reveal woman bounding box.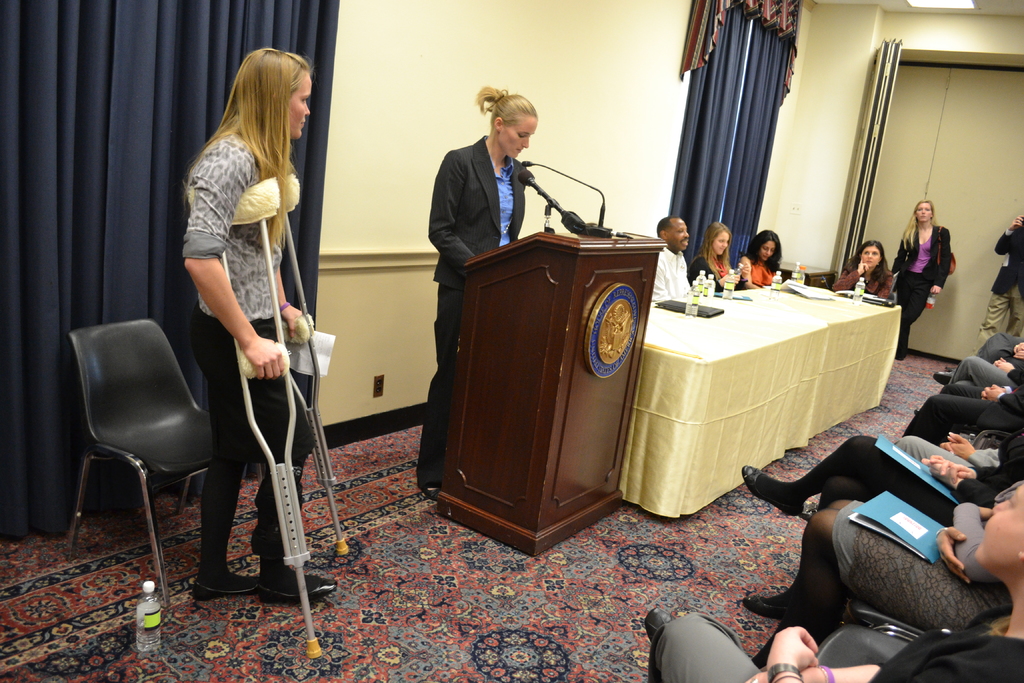
Revealed: {"left": 888, "top": 197, "right": 952, "bottom": 359}.
